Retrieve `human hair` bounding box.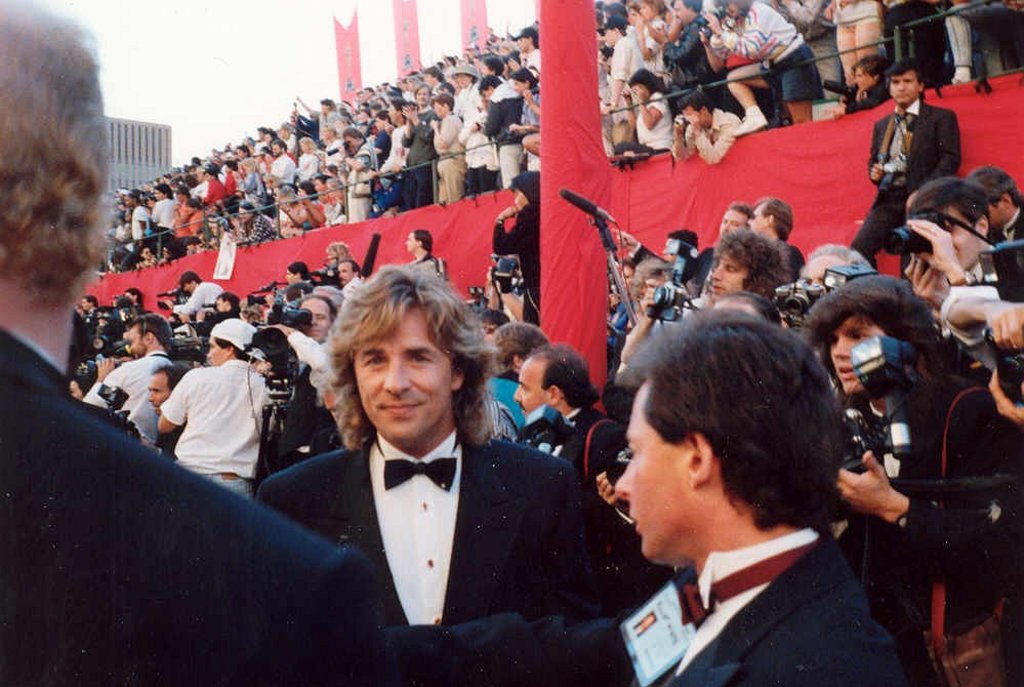
Bounding box: Rect(129, 310, 173, 347).
